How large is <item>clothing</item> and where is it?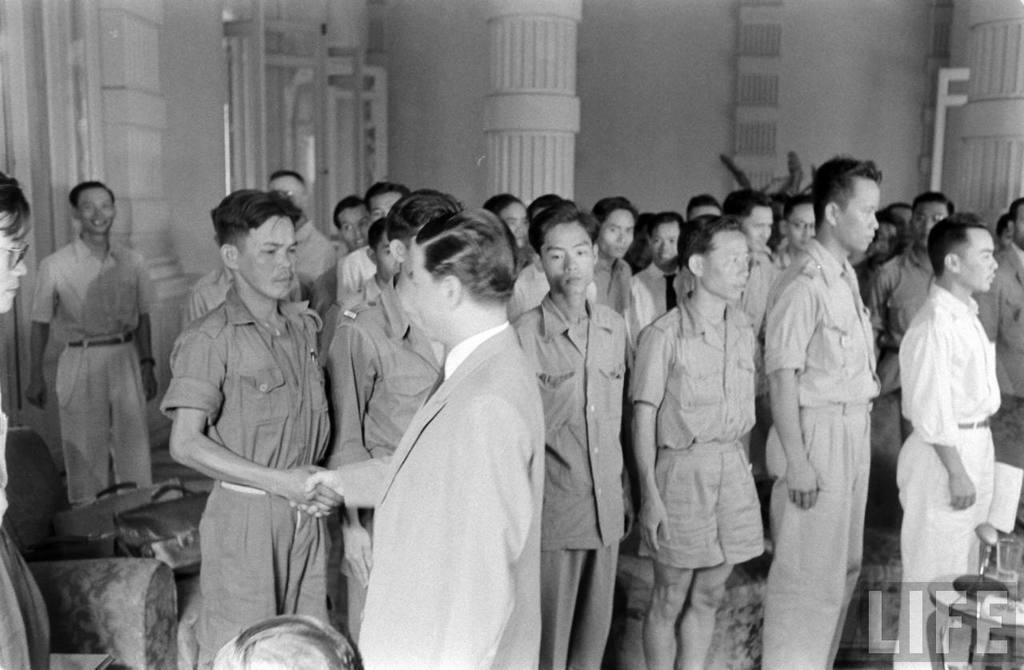
Bounding box: detection(179, 263, 307, 333).
